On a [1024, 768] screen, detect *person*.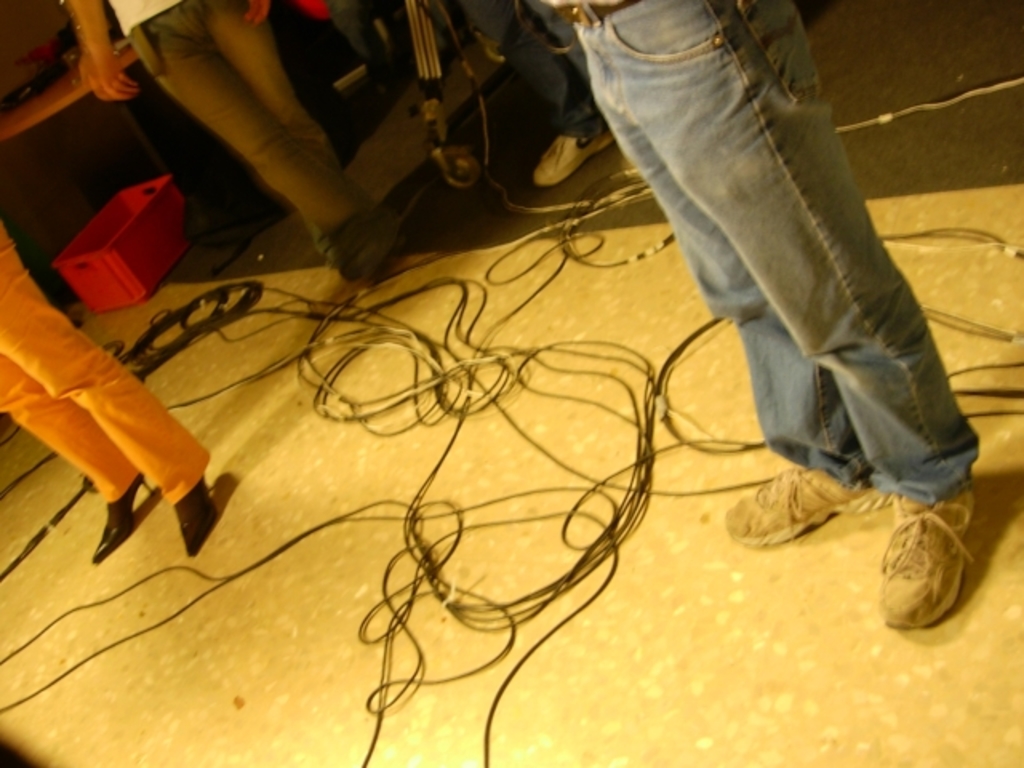
l=454, t=0, r=642, b=182.
